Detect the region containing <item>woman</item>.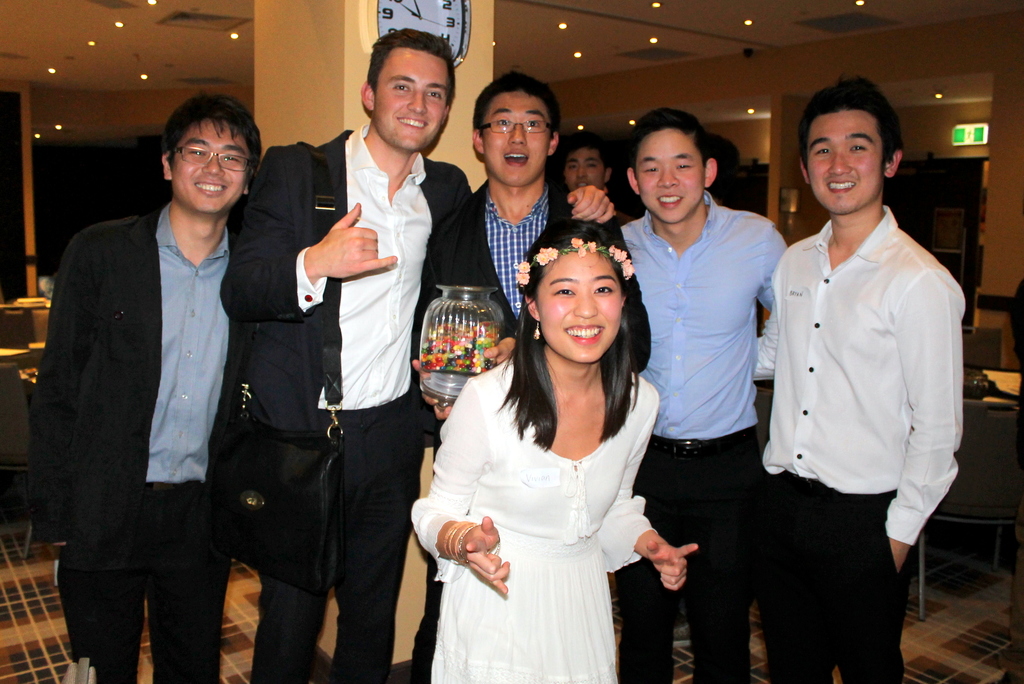
[419, 193, 662, 681].
